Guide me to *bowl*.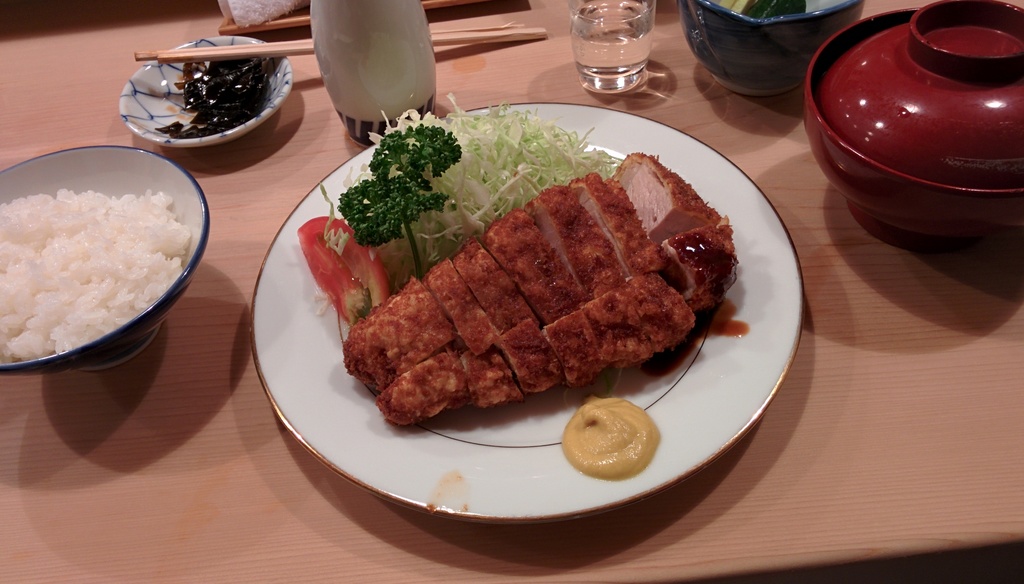
Guidance: (678,0,863,99).
